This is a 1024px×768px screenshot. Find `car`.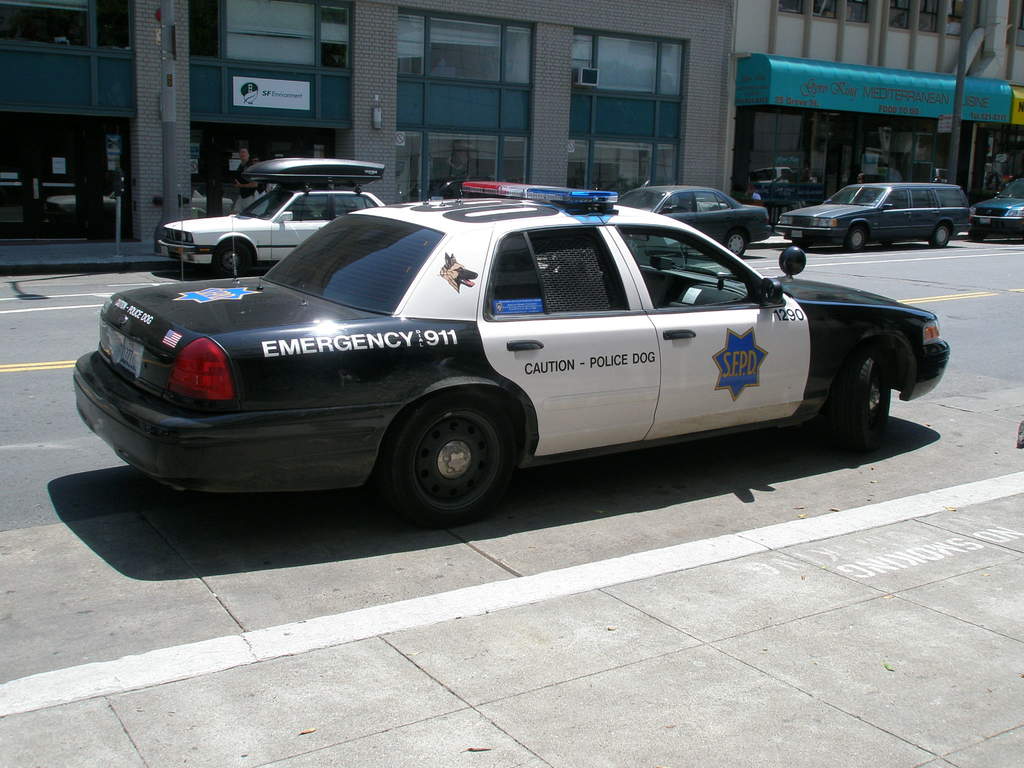
Bounding box: 67 191 934 521.
